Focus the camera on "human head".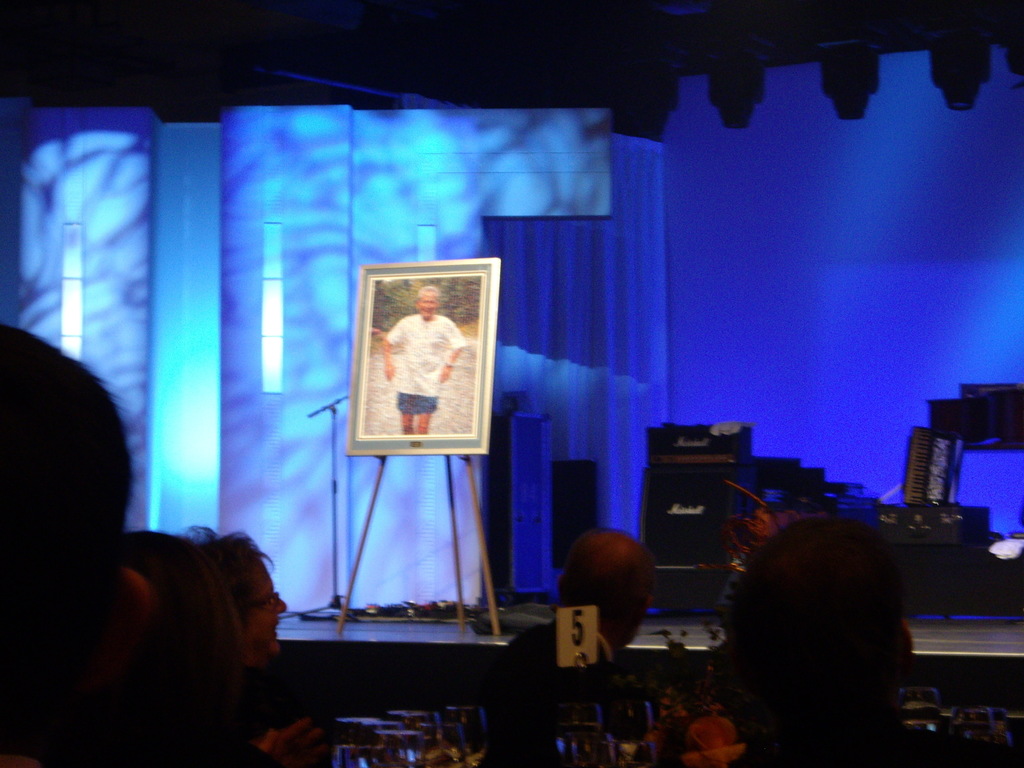
Focus region: rect(111, 533, 253, 741).
